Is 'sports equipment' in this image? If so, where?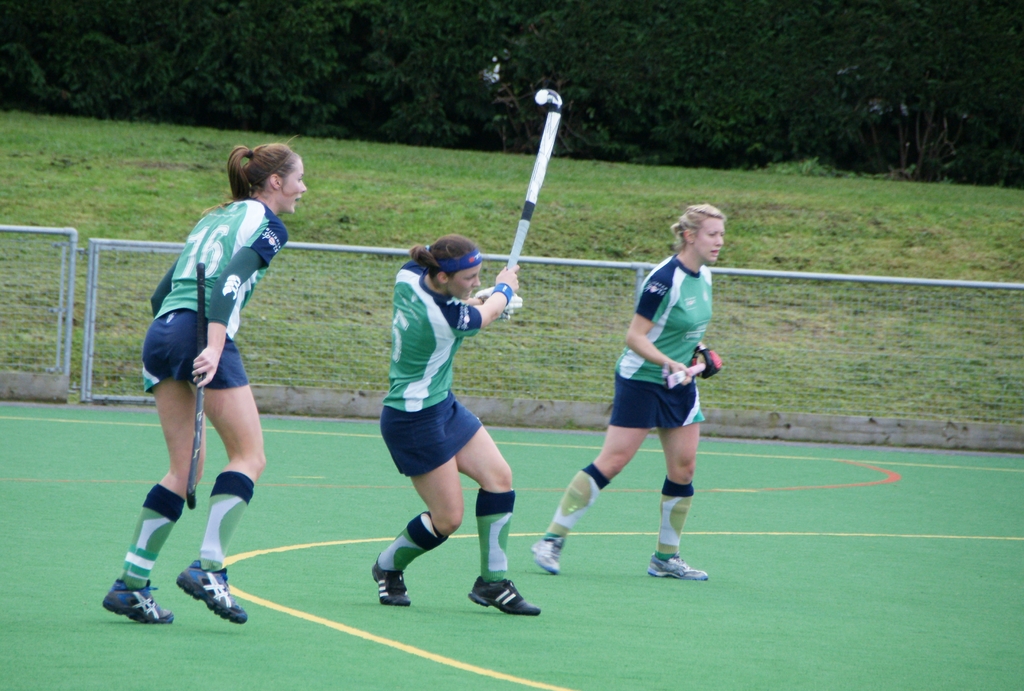
Yes, at BBox(509, 85, 563, 269).
